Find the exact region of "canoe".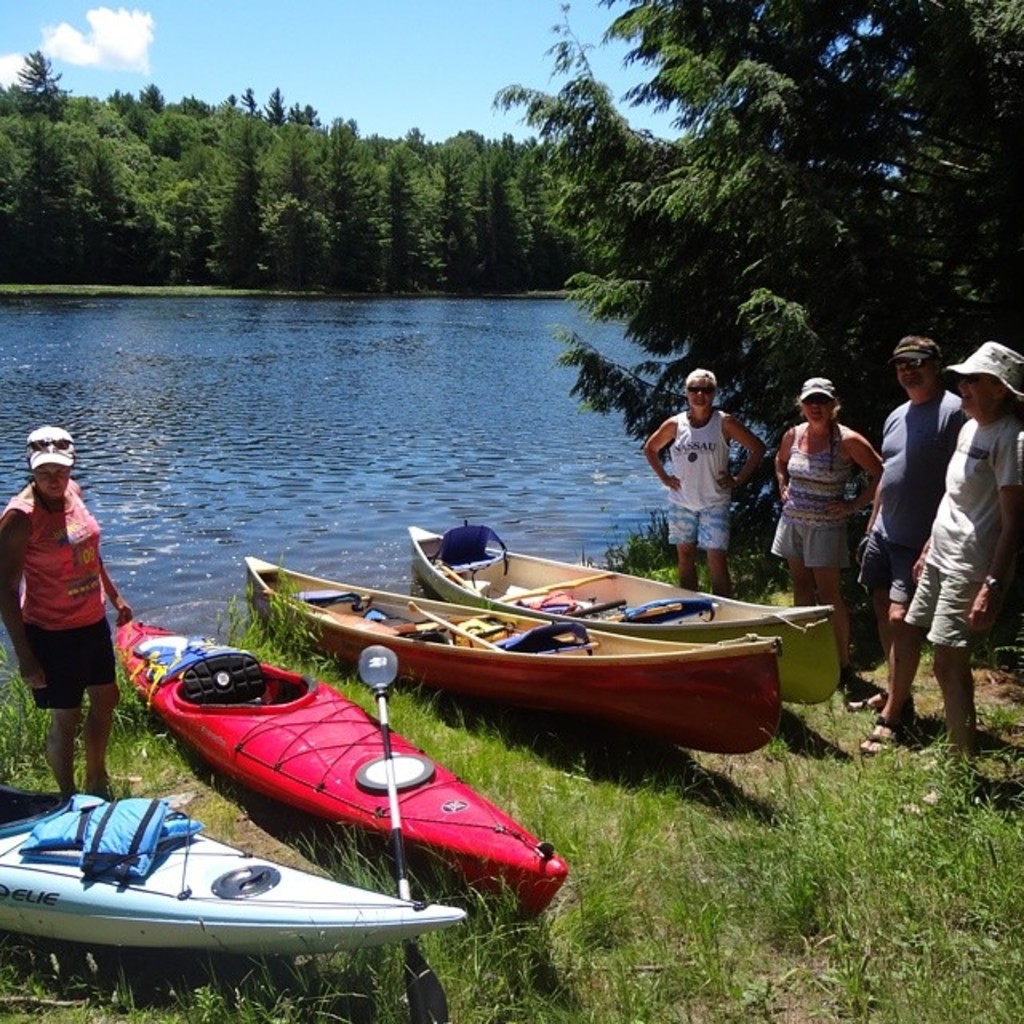
Exact region: select_region(125, 618, 568, 923).
